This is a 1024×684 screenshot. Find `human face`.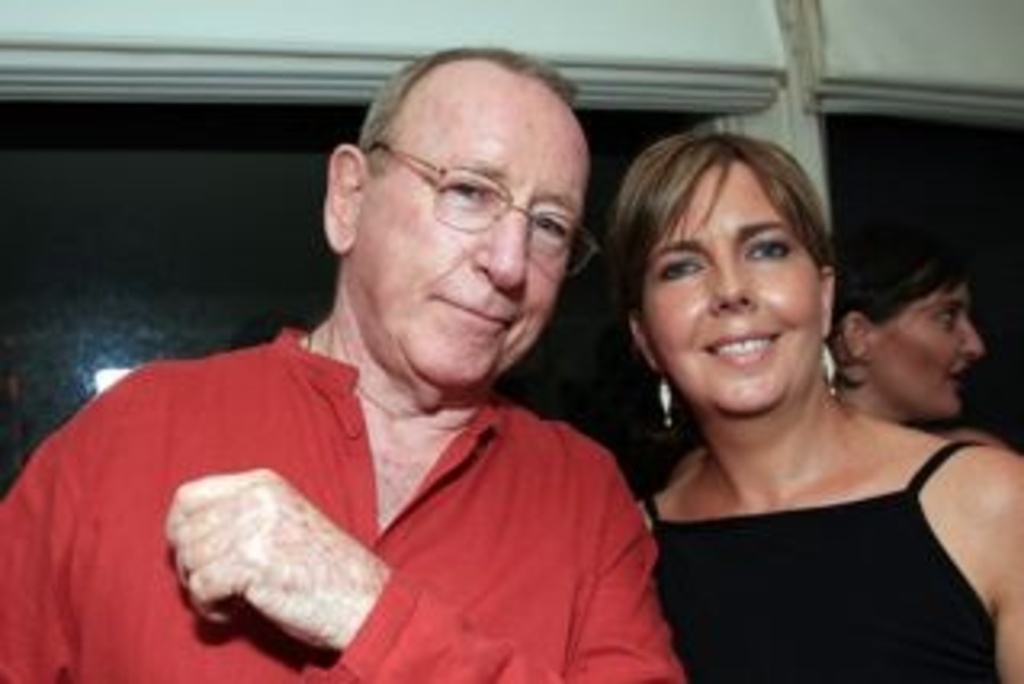
Bounding box: {"left": 350, "top": 74, "right": 587, "bottom": 392}.
